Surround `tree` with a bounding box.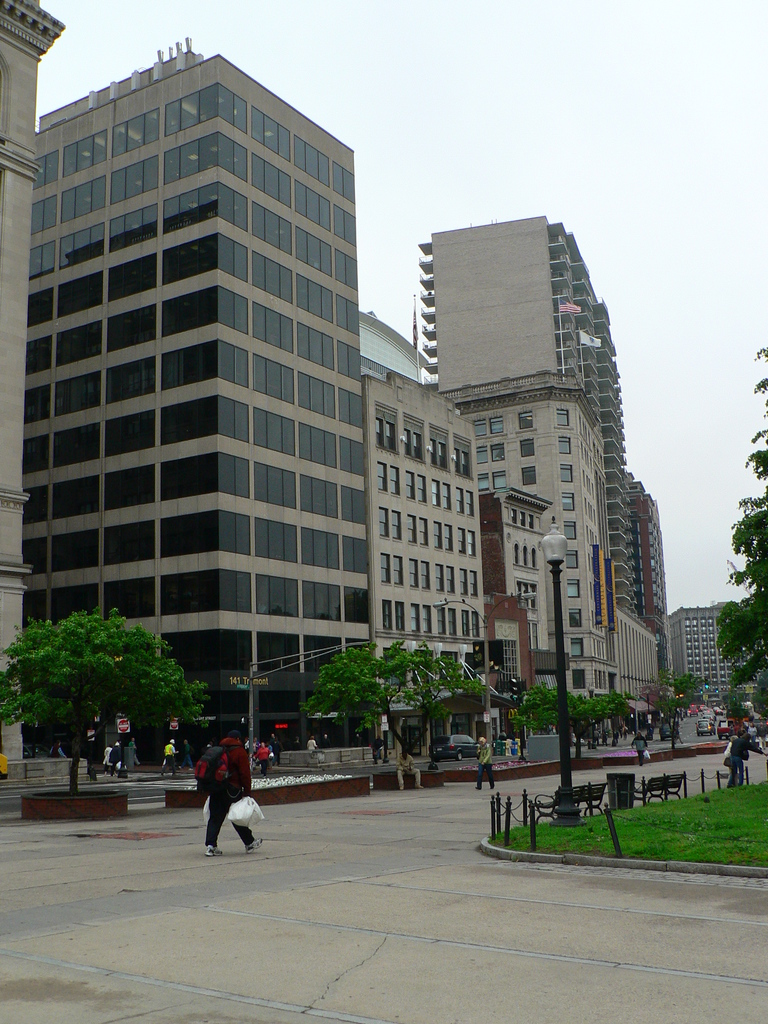
{"x1": 15, "y1": 598, "x2": 216, "y2": 762}.
